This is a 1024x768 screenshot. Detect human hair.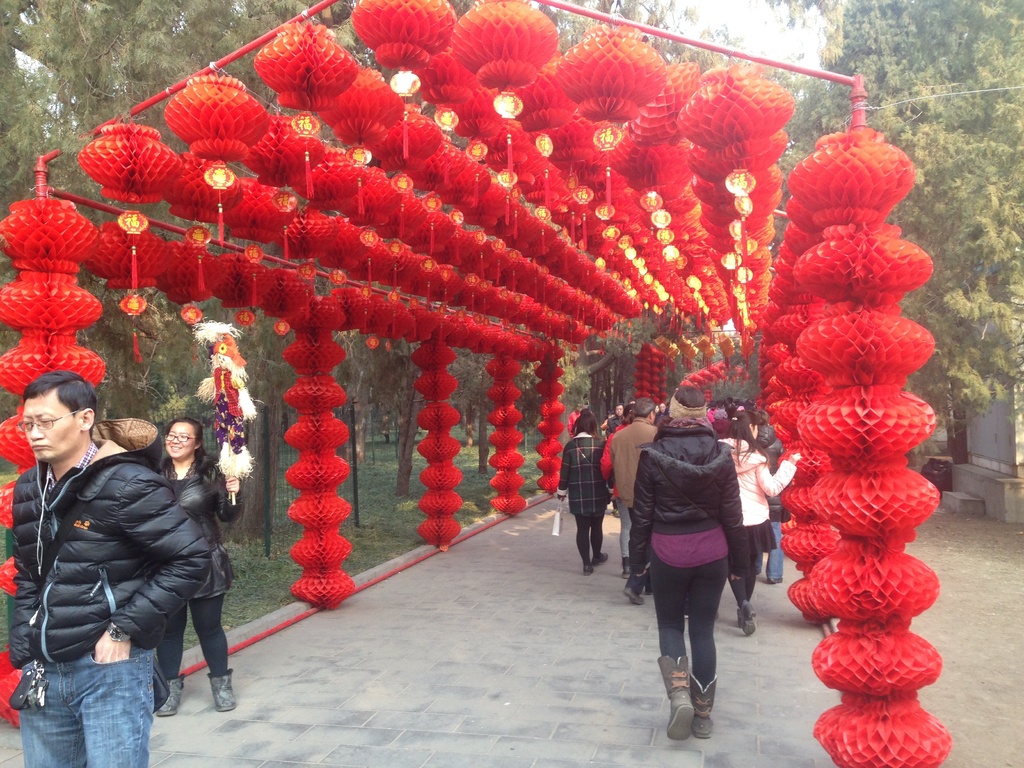
x1=671, y1=388, x2=708, y2=408.
